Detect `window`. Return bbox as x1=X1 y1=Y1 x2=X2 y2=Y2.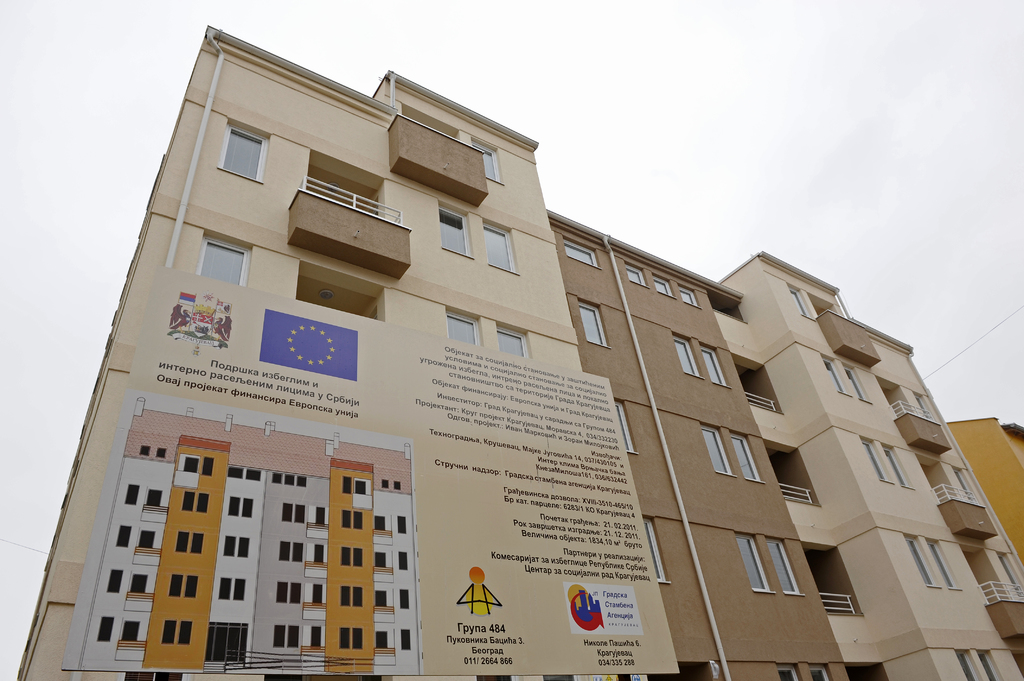
x1=676 y1=339 x2=694 y2=376.
